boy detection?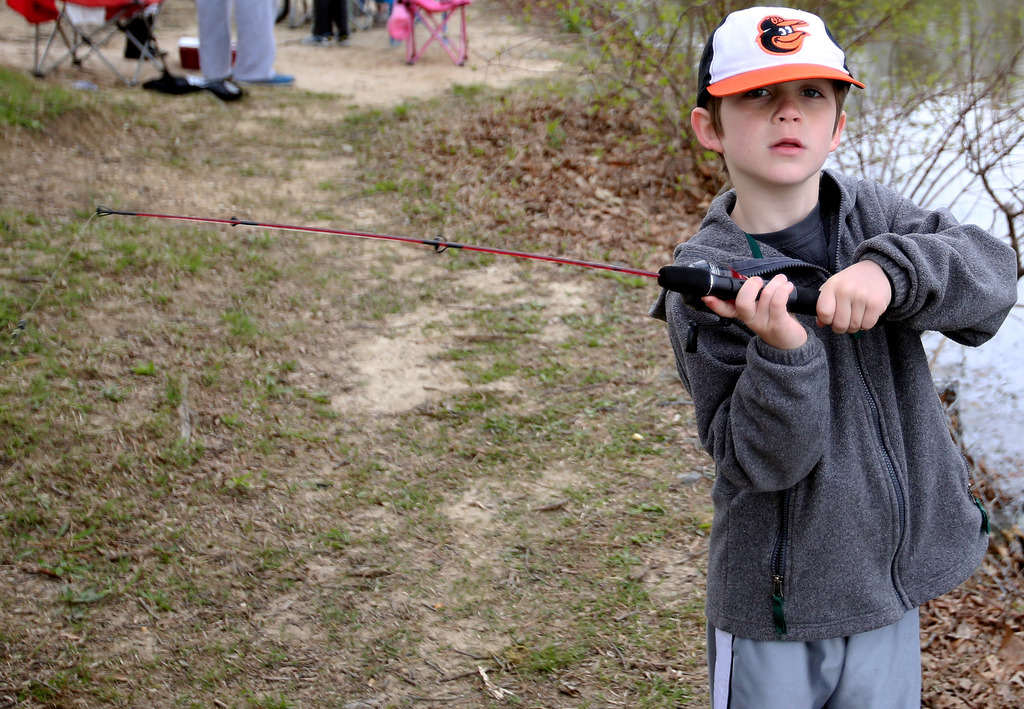
<bbox>640, 14, 990, 674</bbox>
